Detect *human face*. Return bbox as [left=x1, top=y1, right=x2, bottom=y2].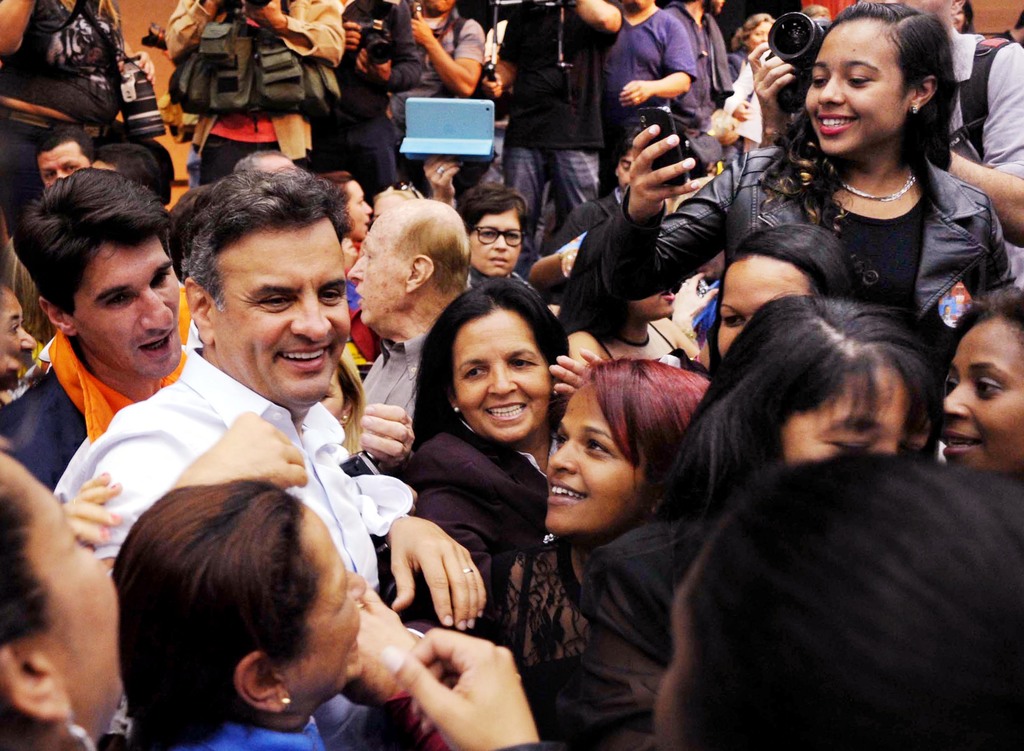
[left=349, top=223, right=401, bottom=321].
